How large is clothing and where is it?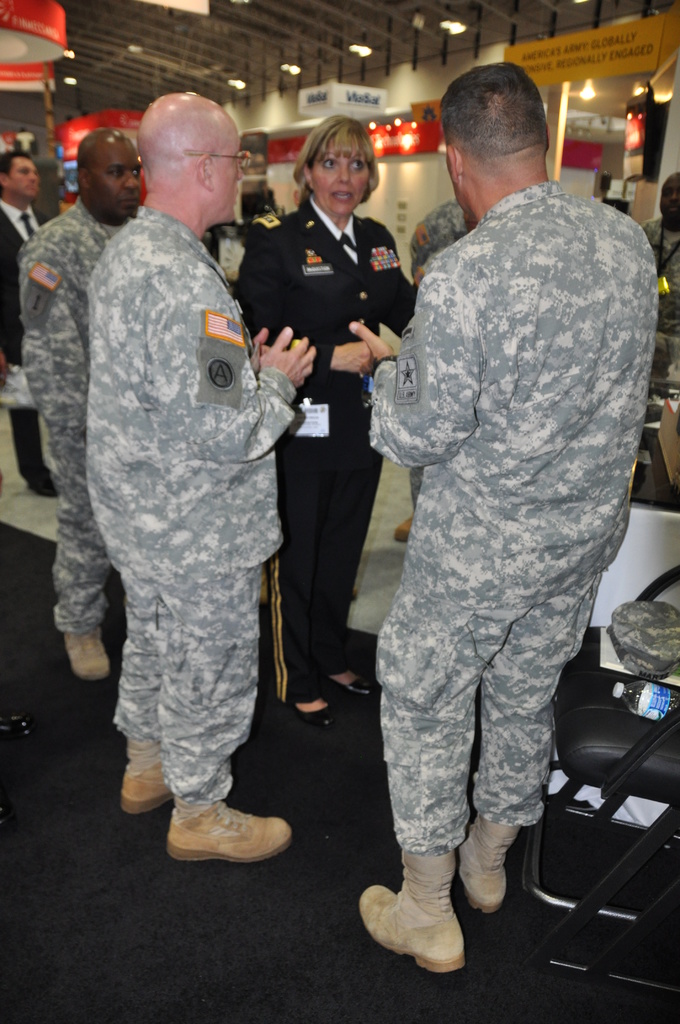
Bounding box: bbox=(19, 185, 122, 640).
